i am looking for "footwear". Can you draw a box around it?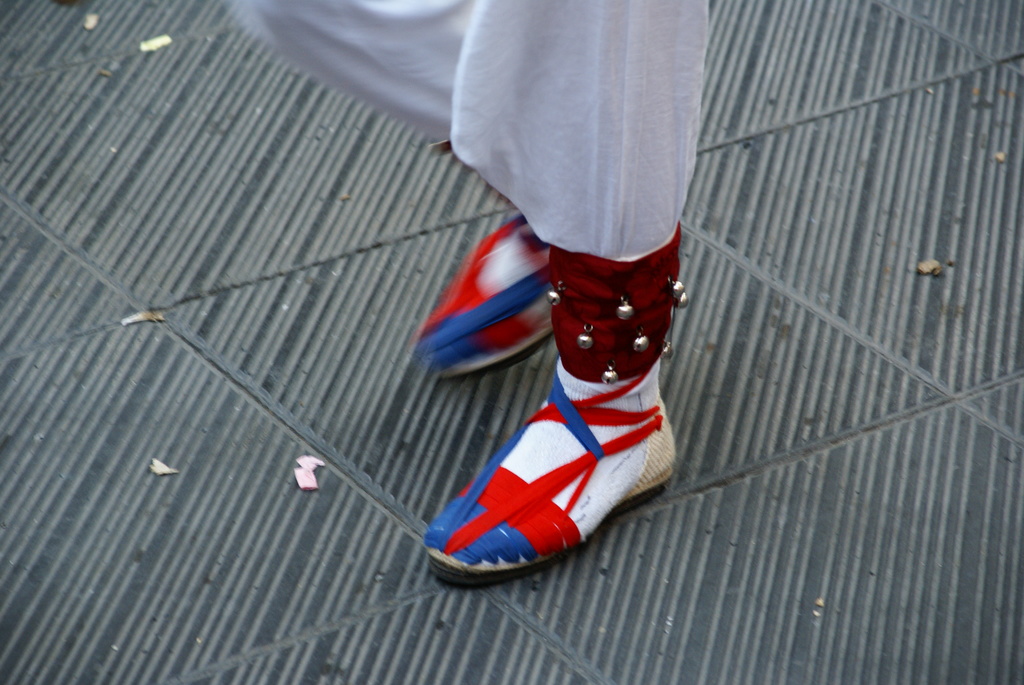
Sure, the bounding box is (426,236,682,579).
